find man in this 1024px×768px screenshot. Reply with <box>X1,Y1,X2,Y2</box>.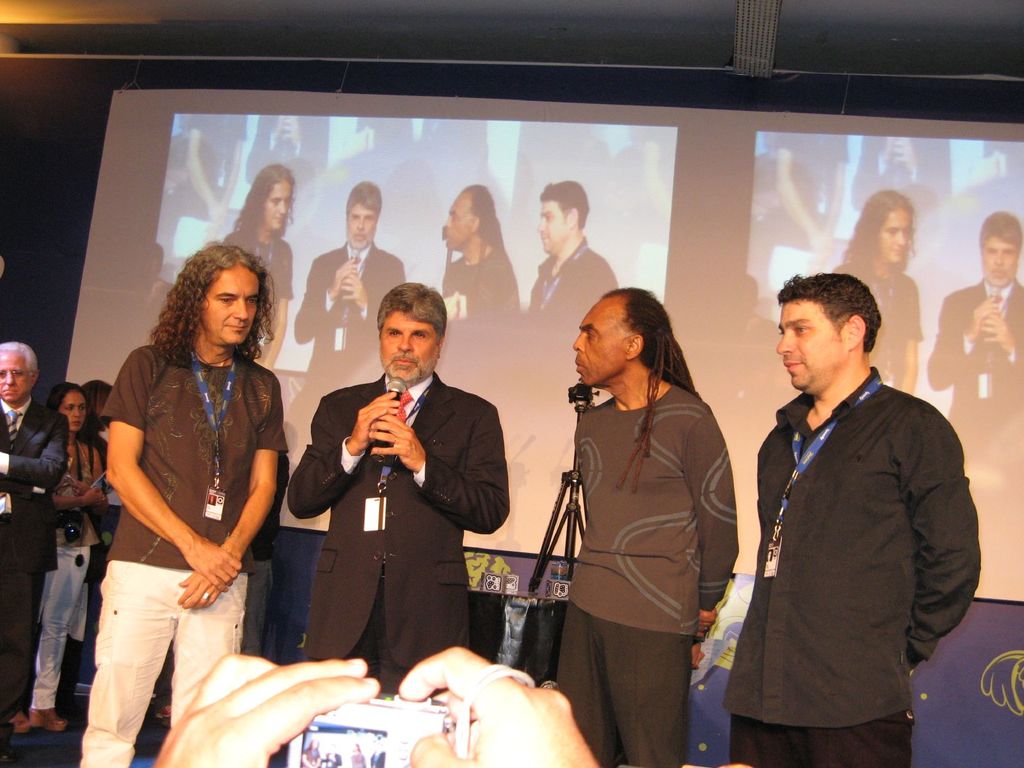
<box>289,177,410,422</box>.
